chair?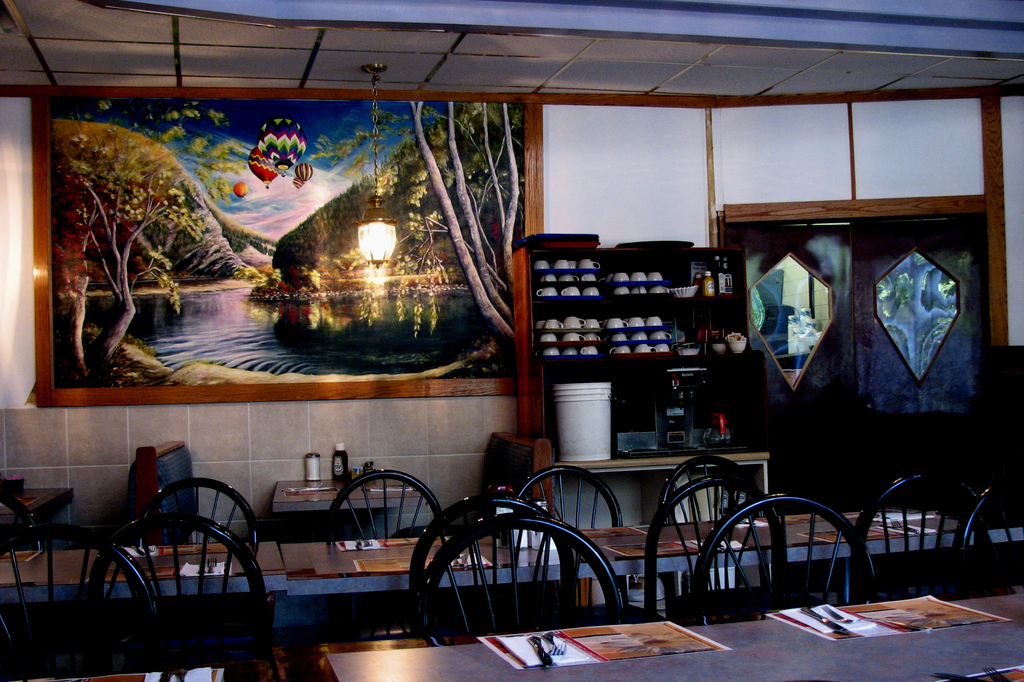
BBox(322, 464, 441, 541)
